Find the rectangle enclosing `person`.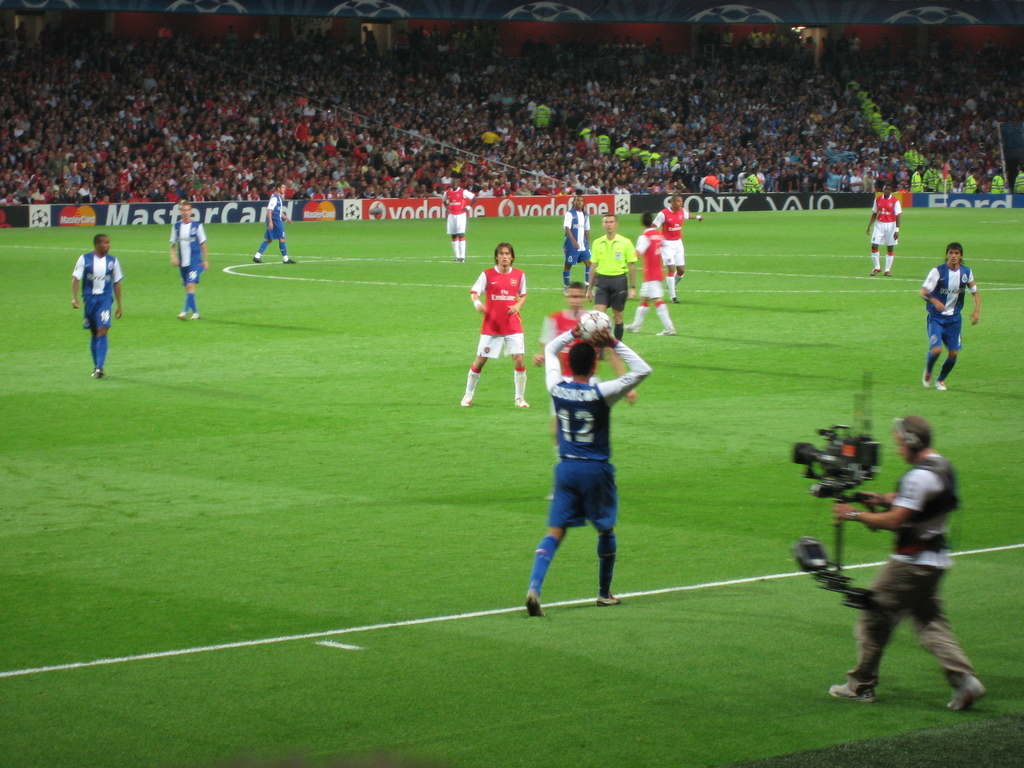
(left=534, top=296, right=645, bottom=624).
